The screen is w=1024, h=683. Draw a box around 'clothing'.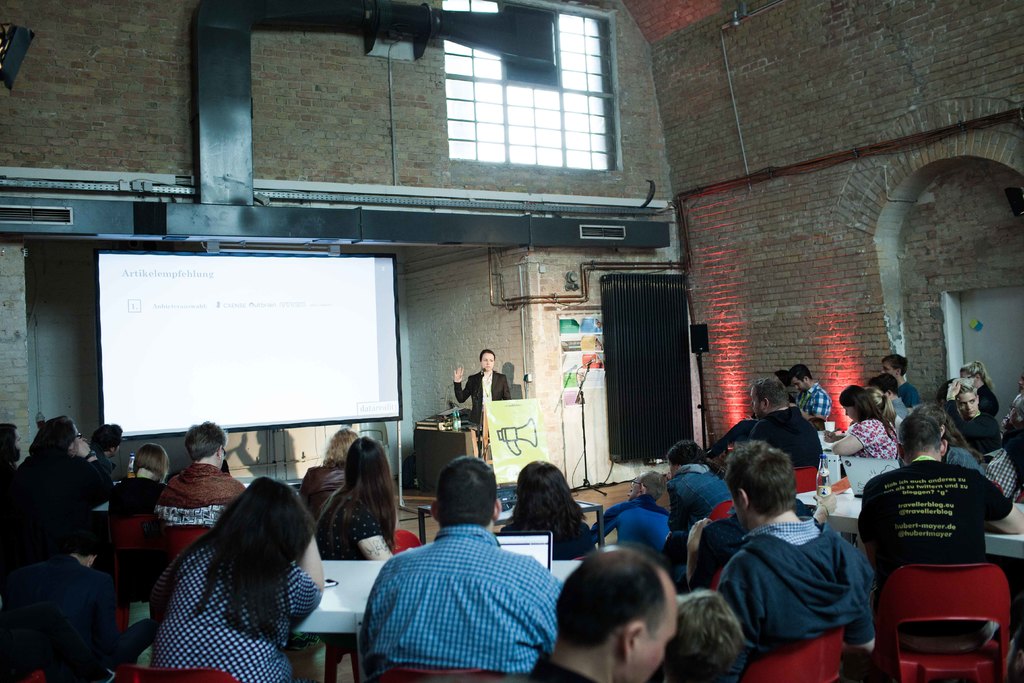
[696, 513, 742, 593].
